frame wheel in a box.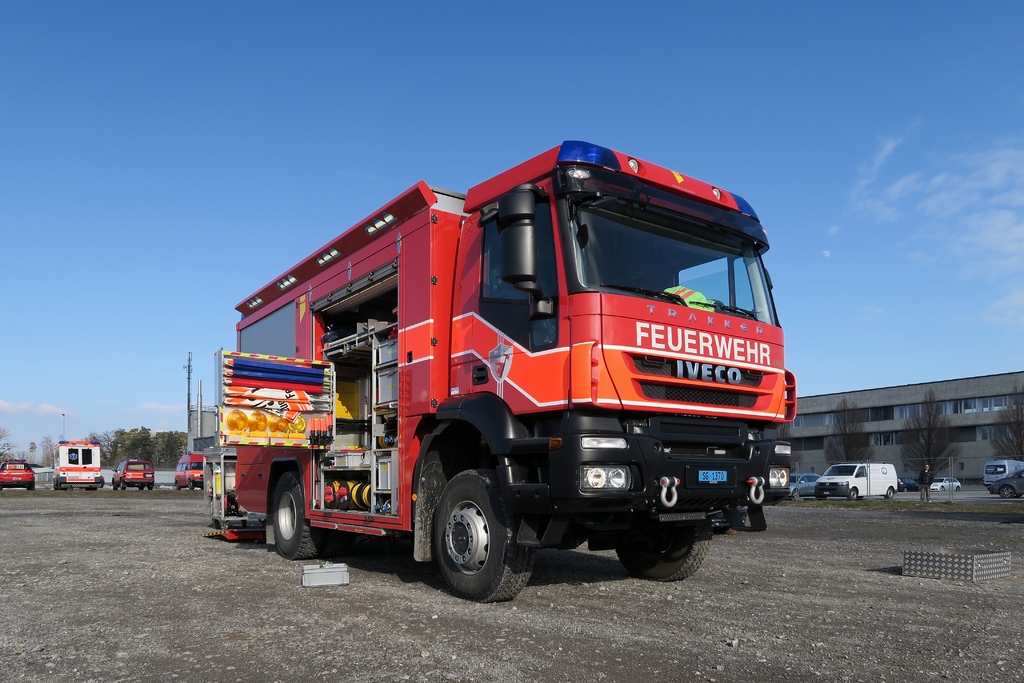
BBox(883, 488, 893, 498).
